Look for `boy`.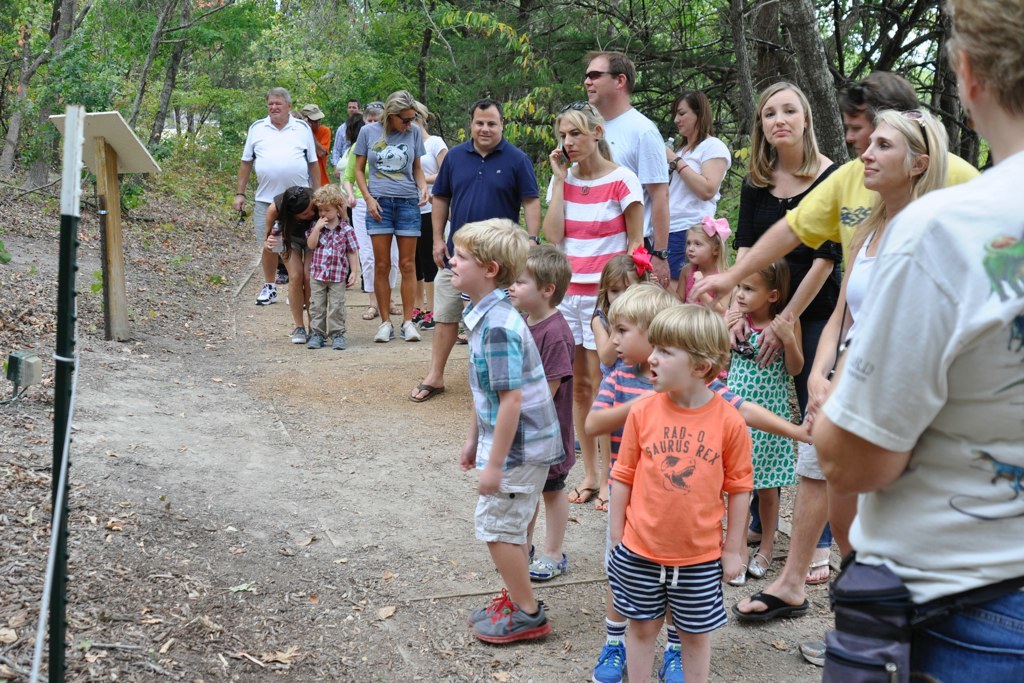
Found: {"x1": 446, "y1": 211, "x2": 572, "y2": 648}.
